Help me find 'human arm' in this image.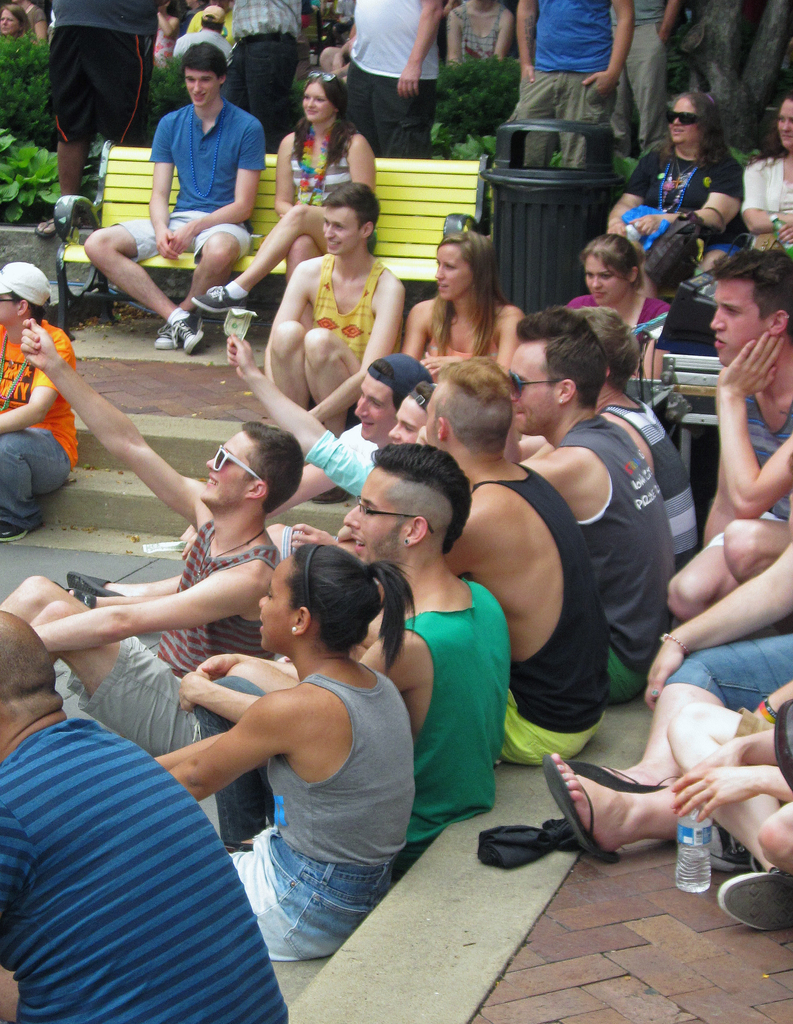
Found it: select_region(15, 326, 173, 532).
